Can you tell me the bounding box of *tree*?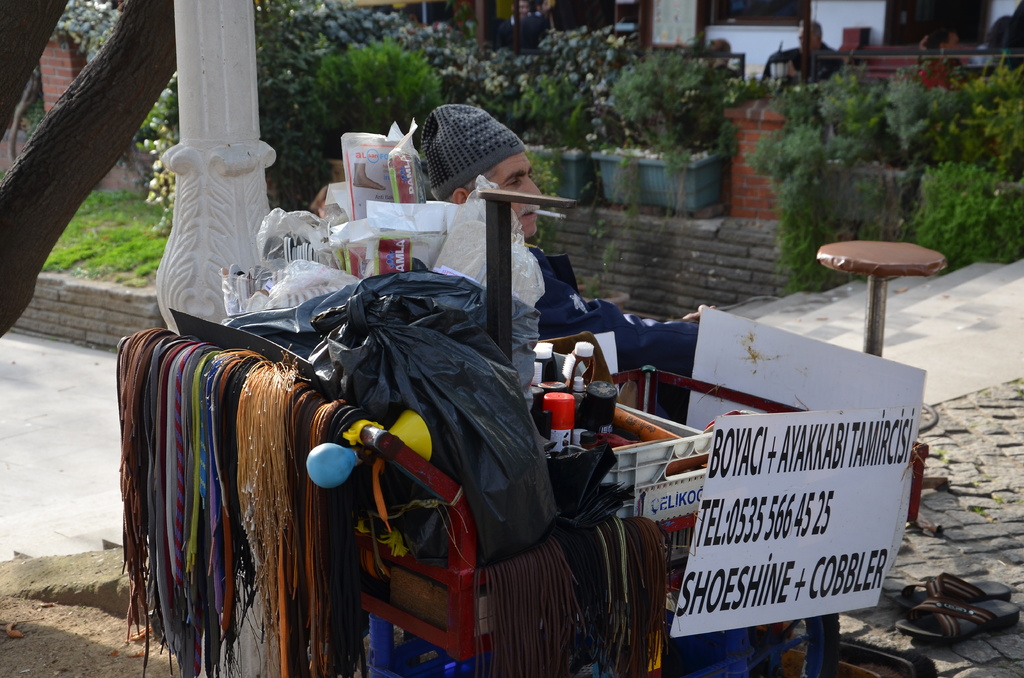
bbox=(0, 0, 177, 339).
